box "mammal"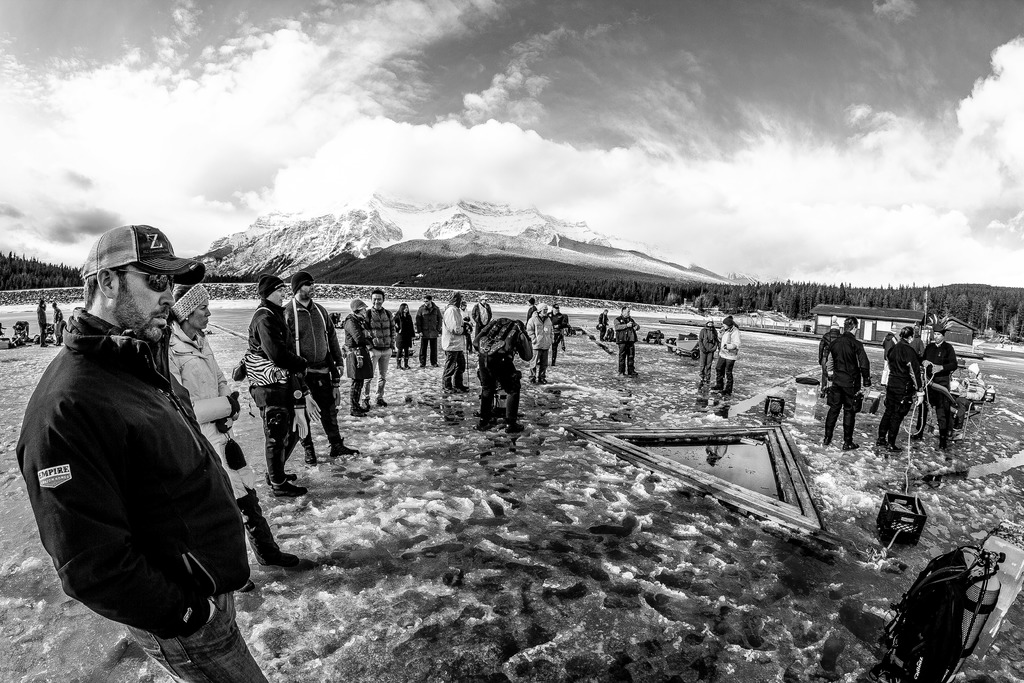
(54, 300, 64, 338)
